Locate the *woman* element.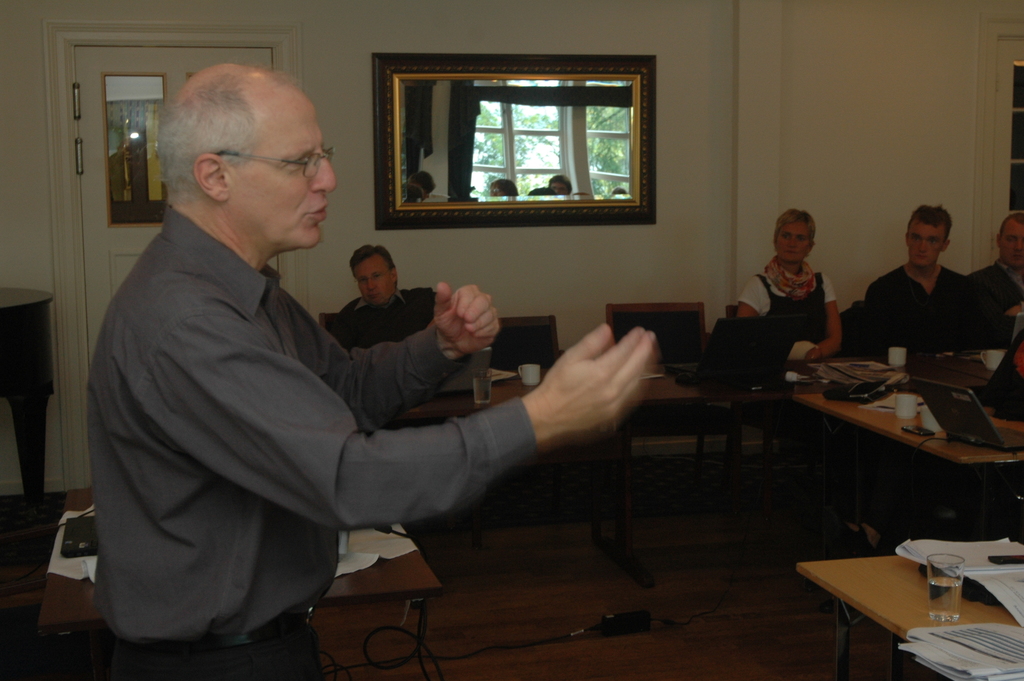
Element bbox: <box>736,206,842,362</box>.
